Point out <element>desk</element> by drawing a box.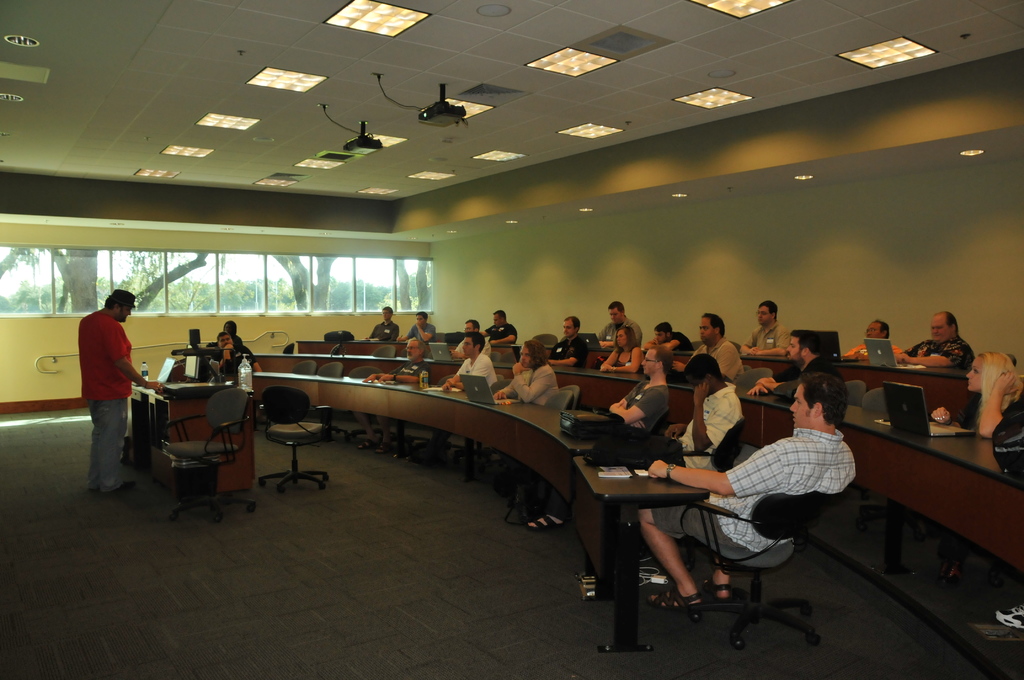
bbox=(839, 364, 1023, 597).
